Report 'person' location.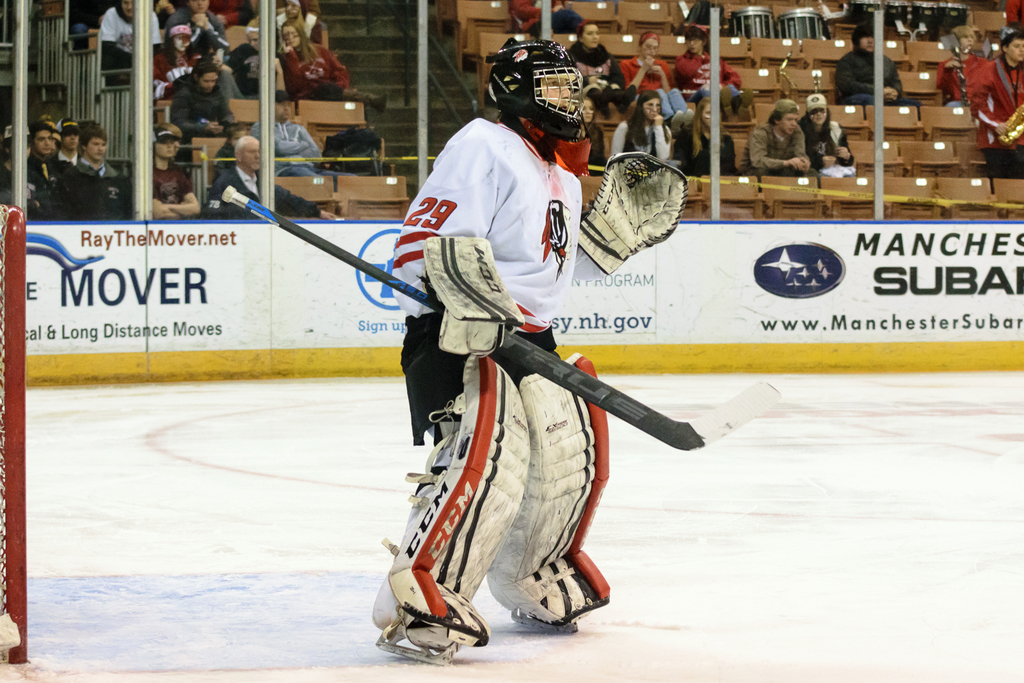
Report: (833, 21, 920, 120).
